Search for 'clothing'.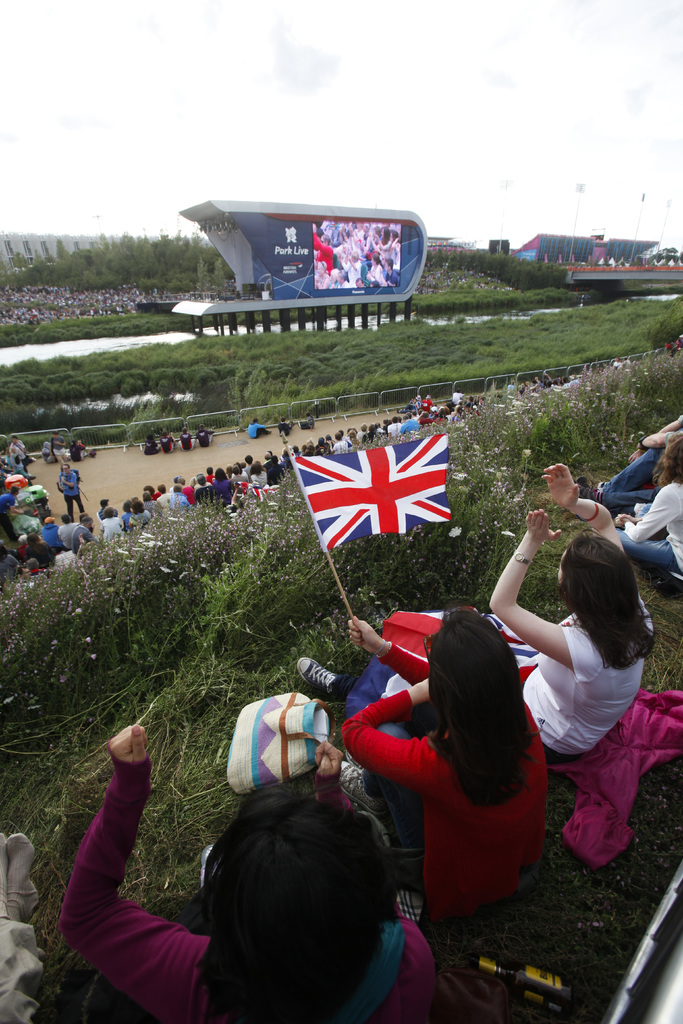
Found at region(337, 695, 551, 912).
